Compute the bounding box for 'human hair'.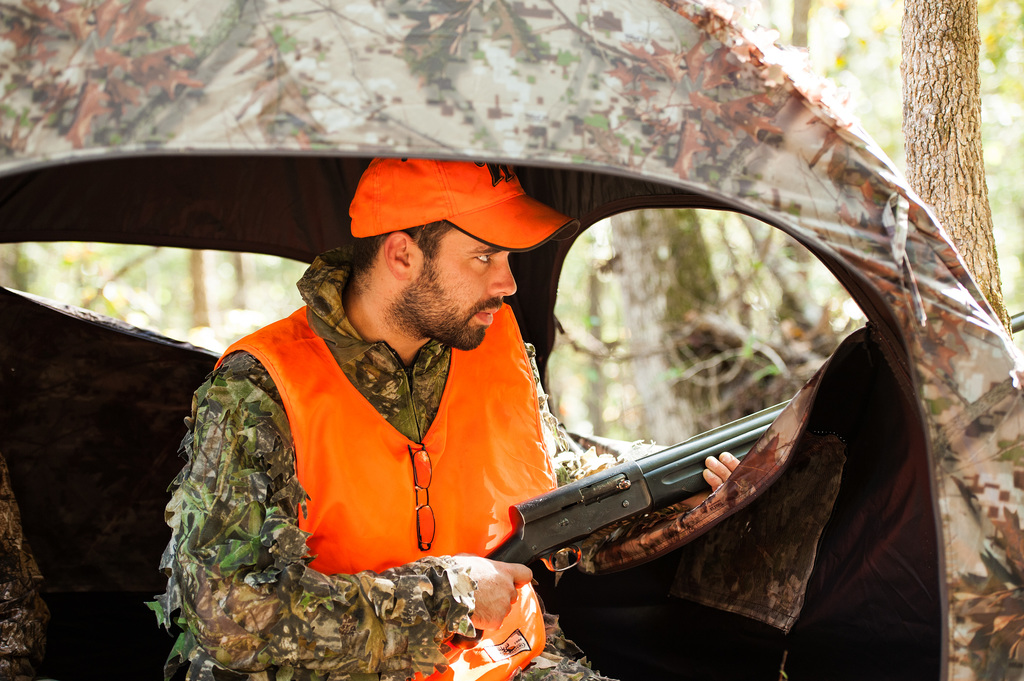
344 214 454 276.
